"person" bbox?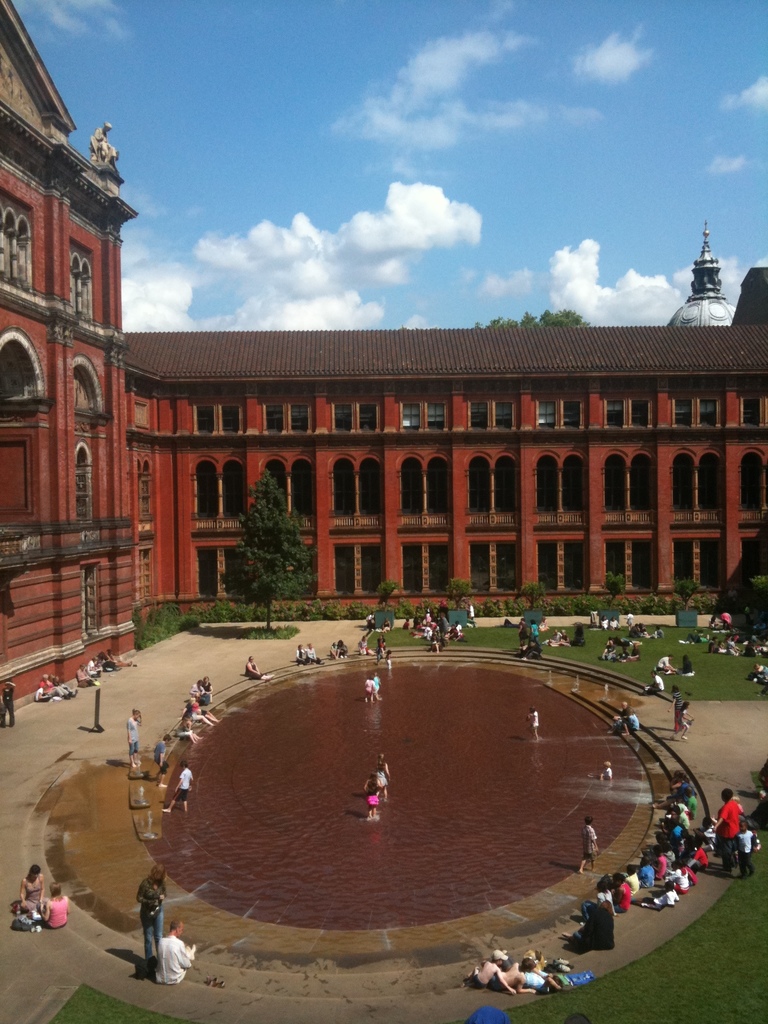
[left=0, top=679, right=18, bottom=730]
